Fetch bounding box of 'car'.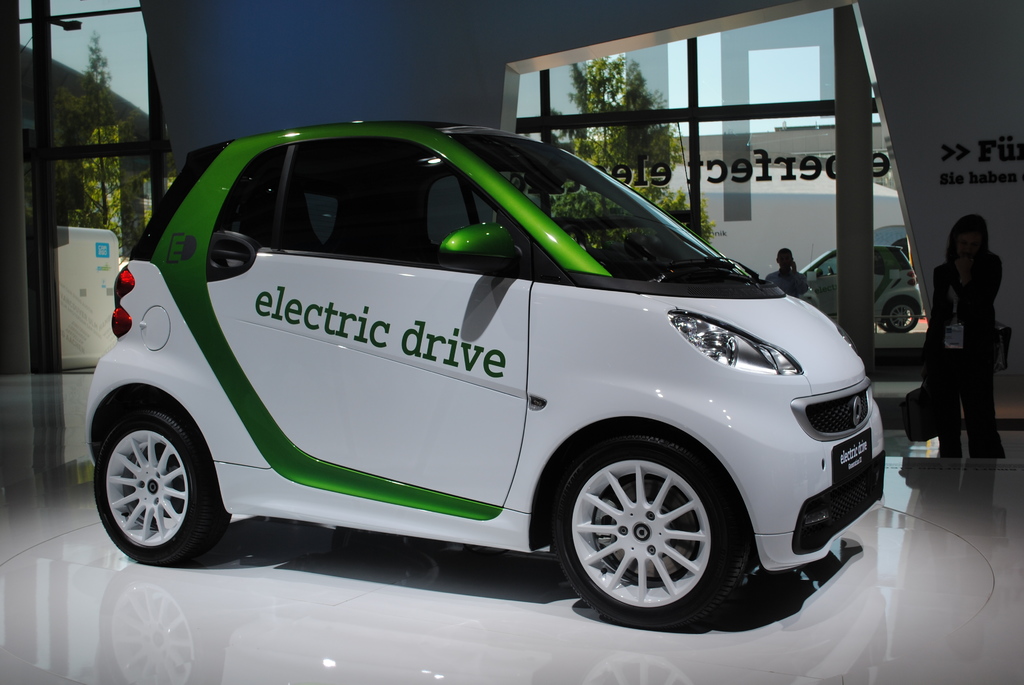
Bbox: {"left": 763, "top": 246, "right": 924, "bottom": 332}.
